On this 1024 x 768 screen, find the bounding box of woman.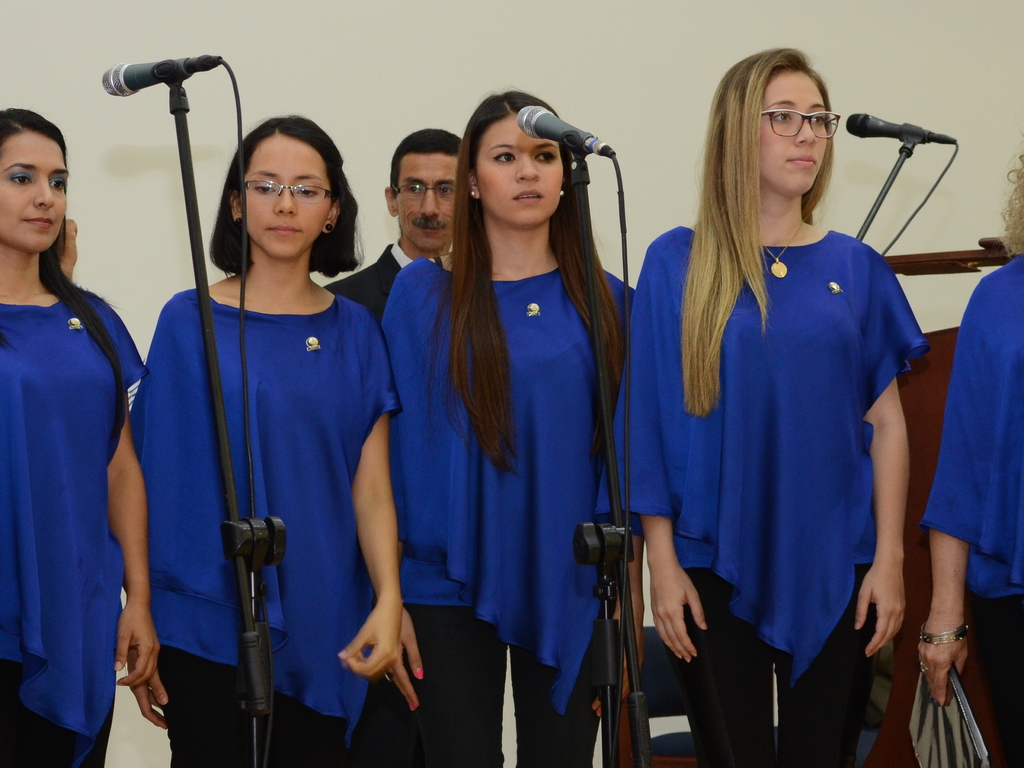
Bounding box: 381, 88, 643, 767.
